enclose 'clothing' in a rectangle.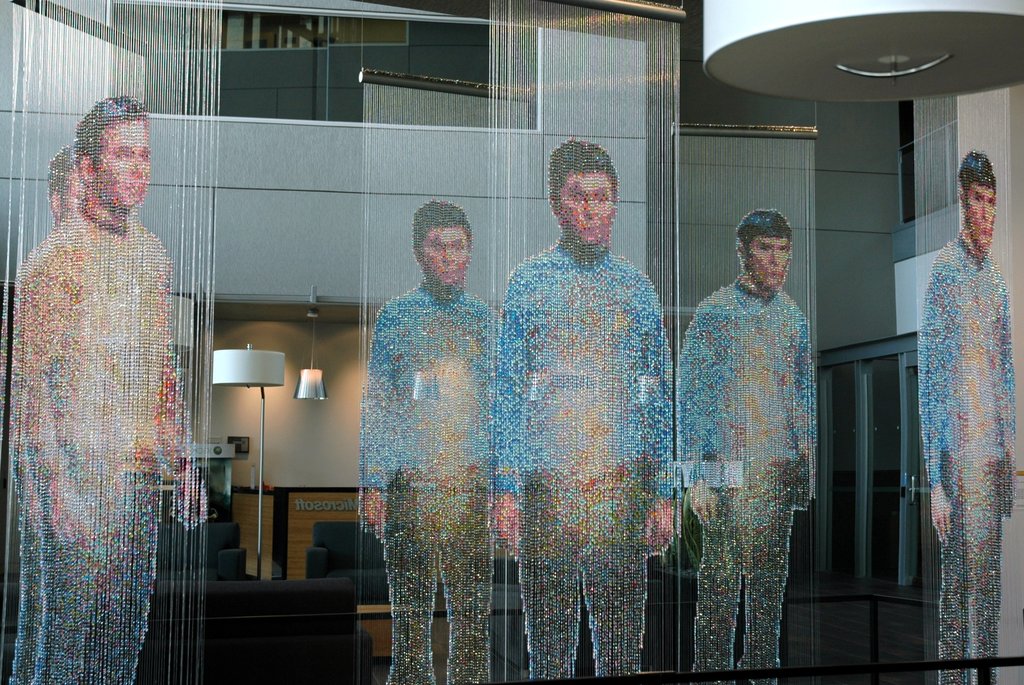
left=359, top=271, right=504, bottom=680.
